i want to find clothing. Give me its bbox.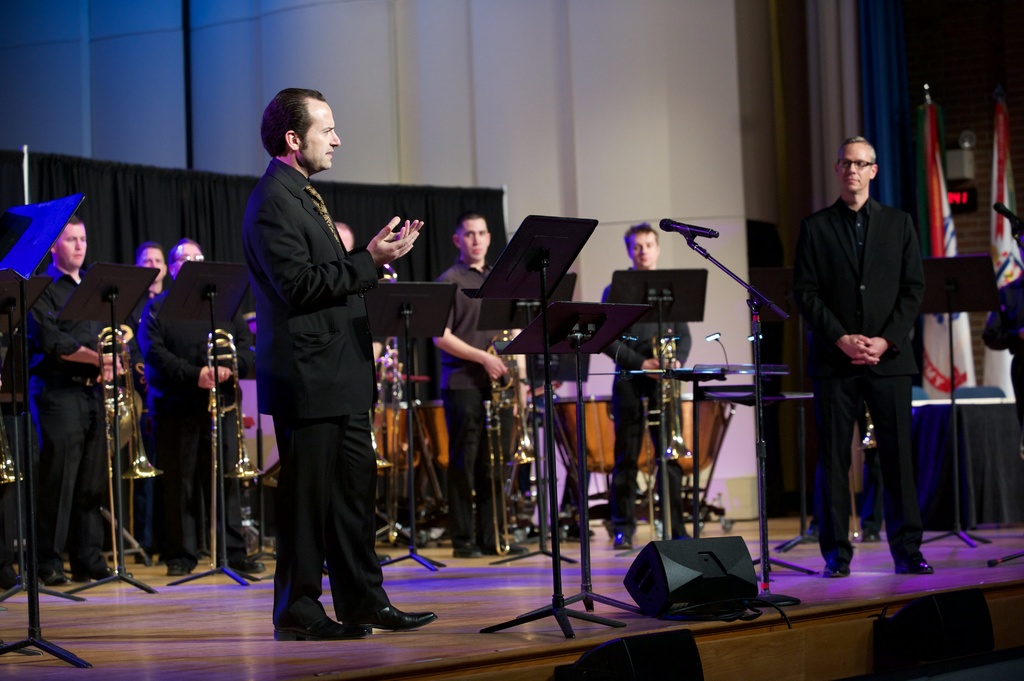
BBox(797, 192, 928, 556).
